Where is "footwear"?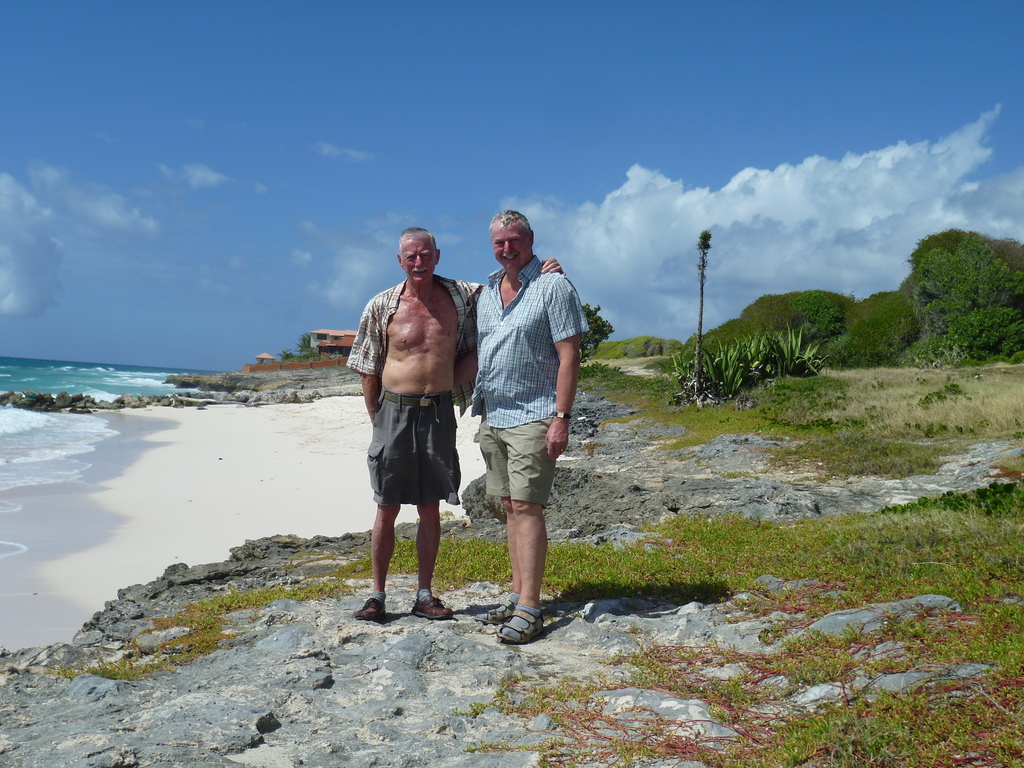
472, 596, 516, 627.
